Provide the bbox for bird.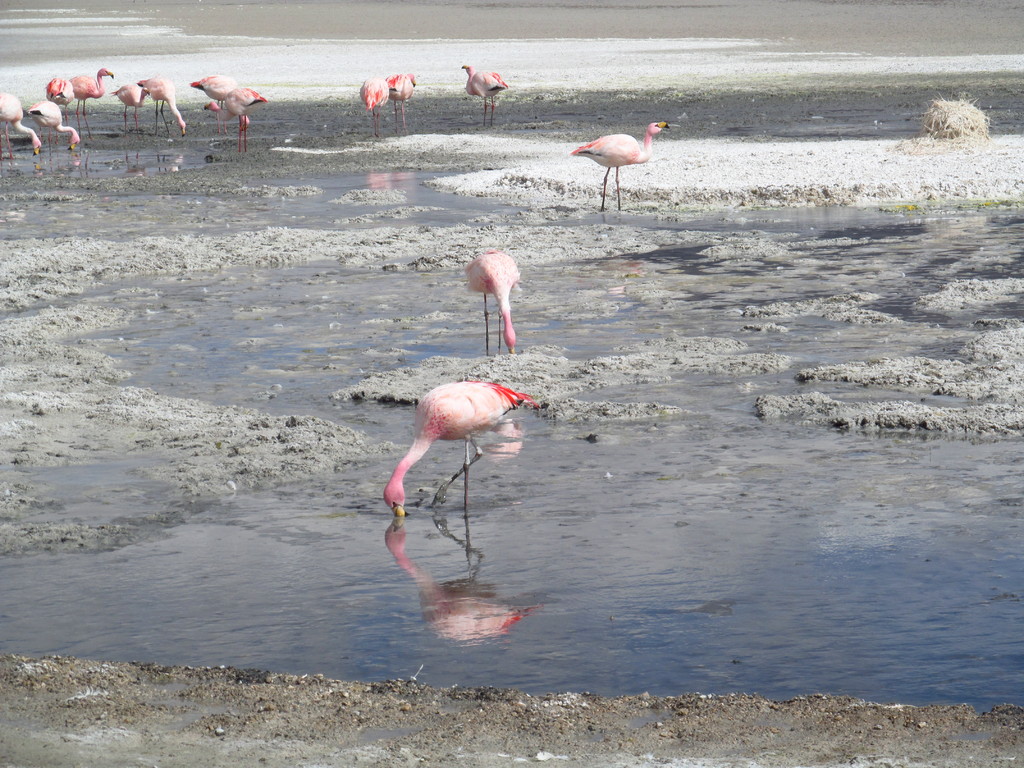
70, 63, 115, 115.
